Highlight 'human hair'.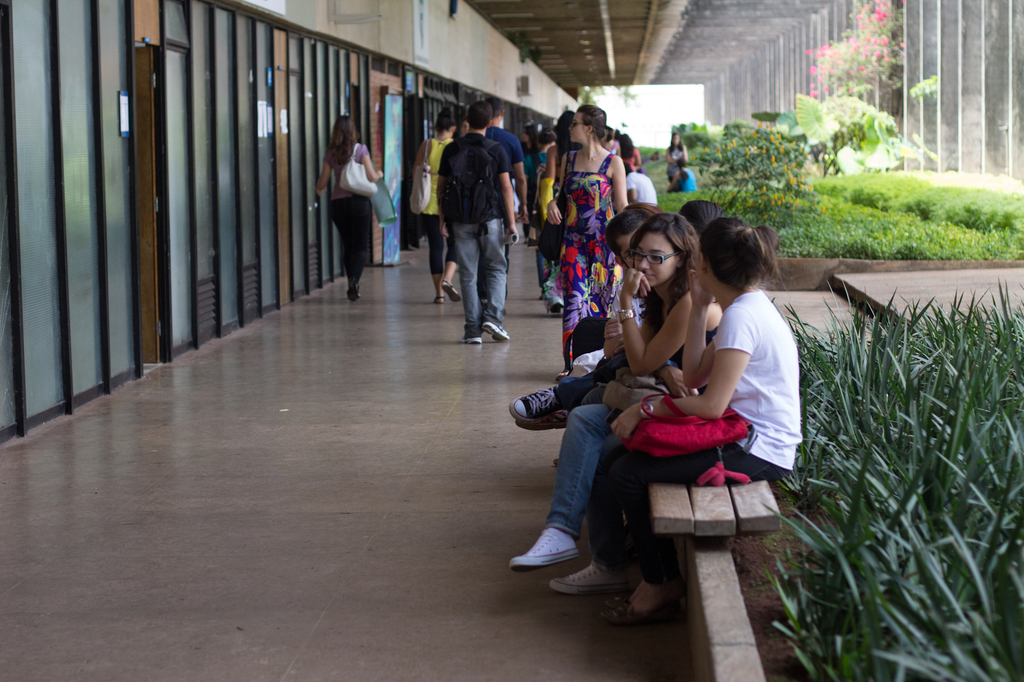
Highlighted region: region(621, 203, 704, 310).
